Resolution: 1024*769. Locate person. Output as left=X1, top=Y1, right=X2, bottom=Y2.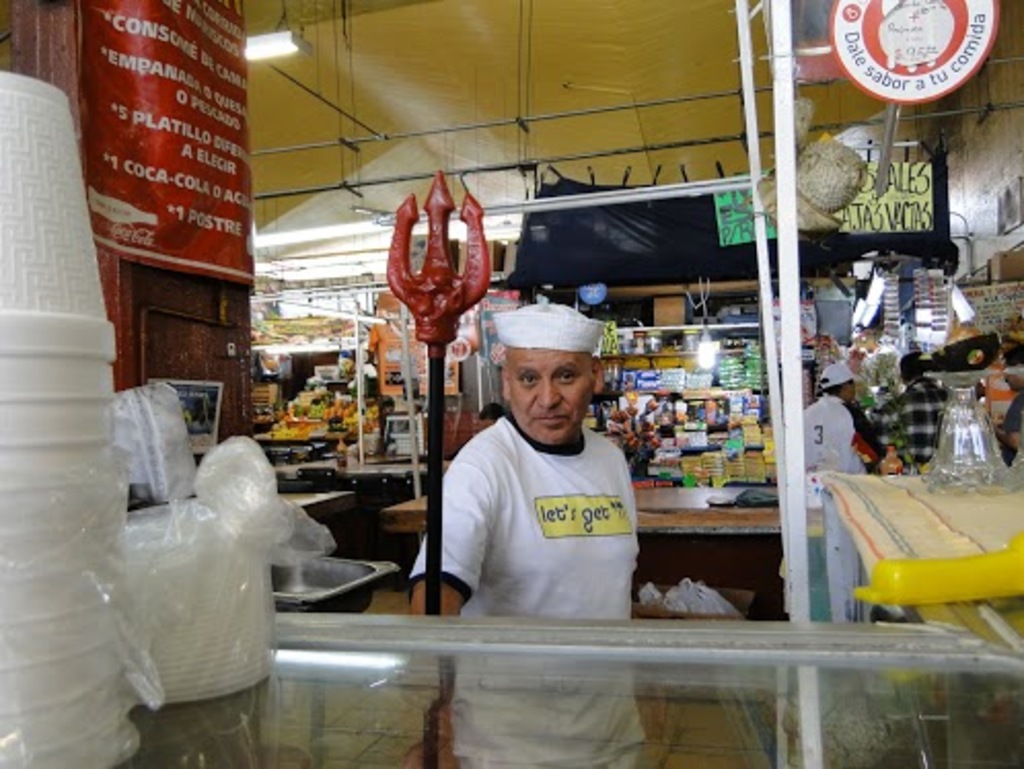
left=800, top=368, right=886, bottom=498.
